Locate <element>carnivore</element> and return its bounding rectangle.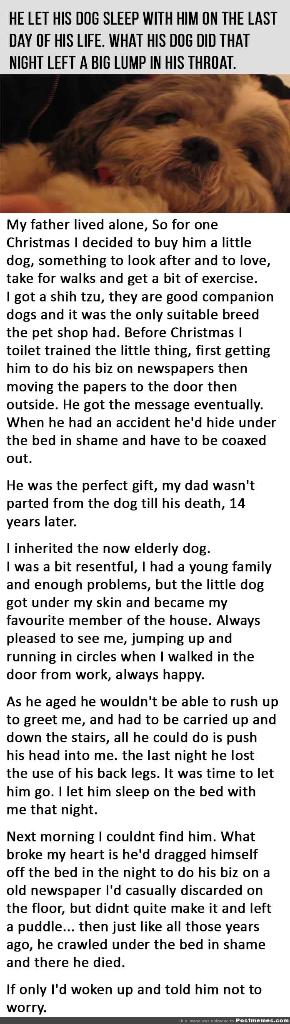
1,76,289,216.
